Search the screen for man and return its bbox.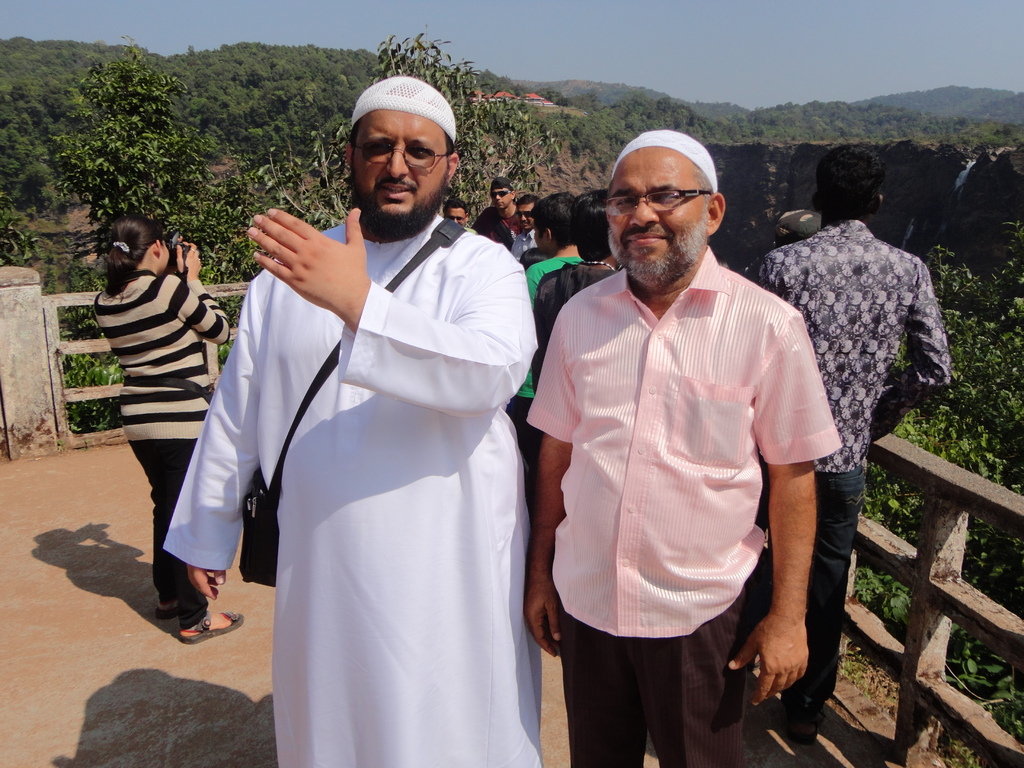
Found: <box>476,180,533,253</box>.
